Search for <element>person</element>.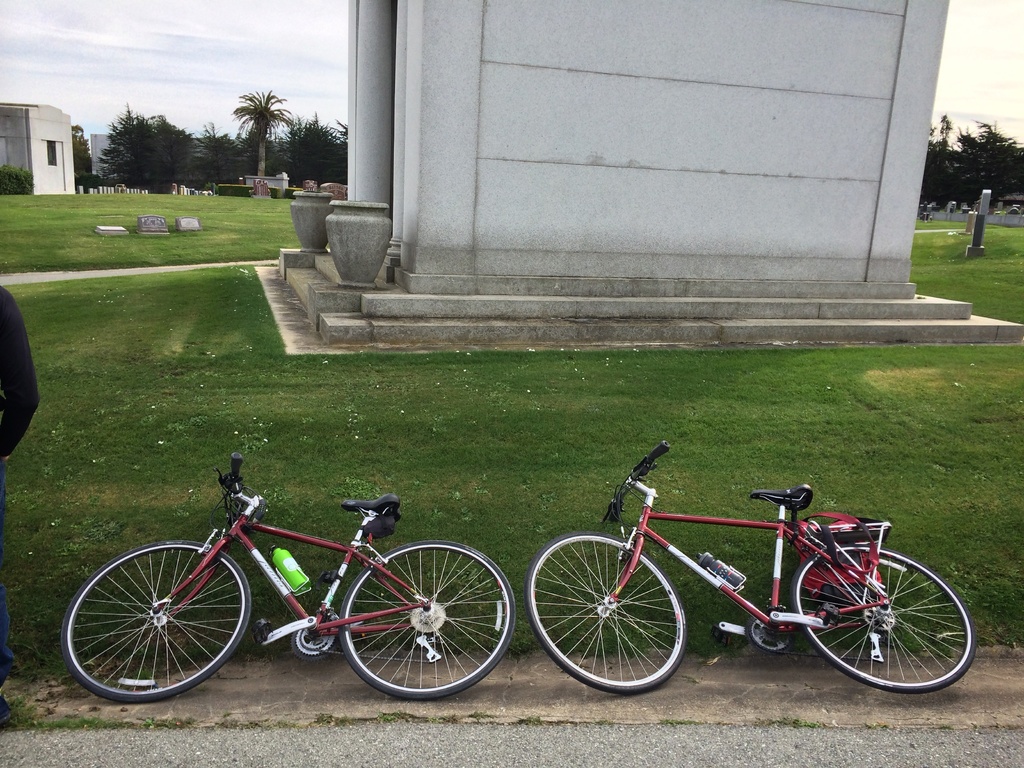
Found at bbox=[0, 260, 45, 482].
